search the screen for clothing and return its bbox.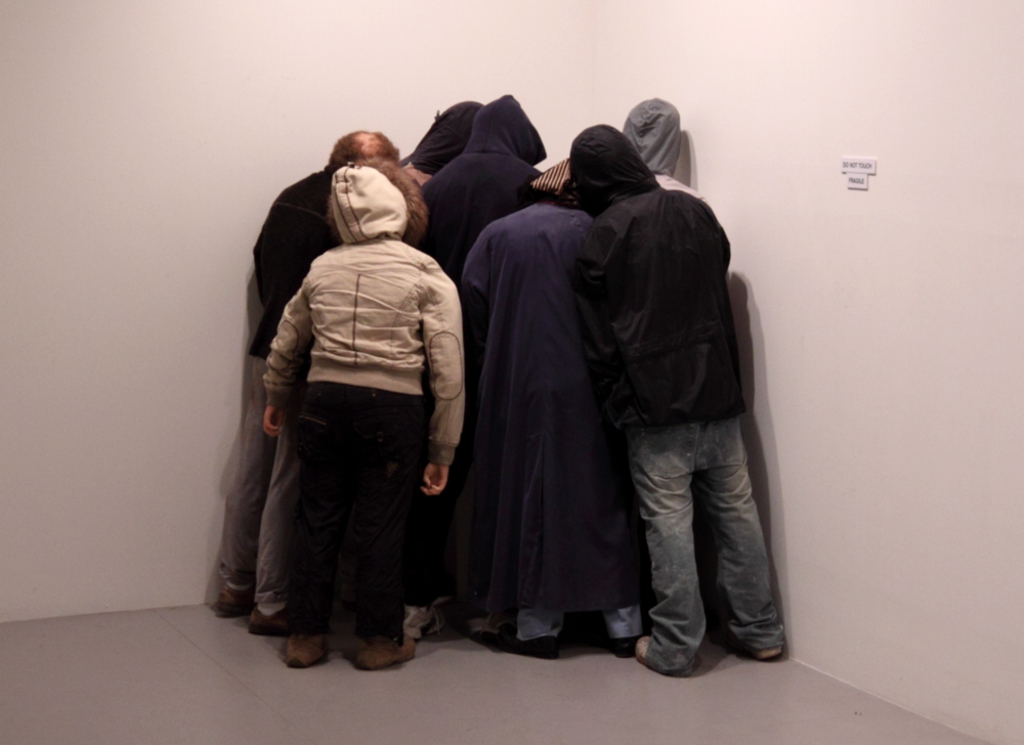
Found: Rect(585, 173, 732, 673).
